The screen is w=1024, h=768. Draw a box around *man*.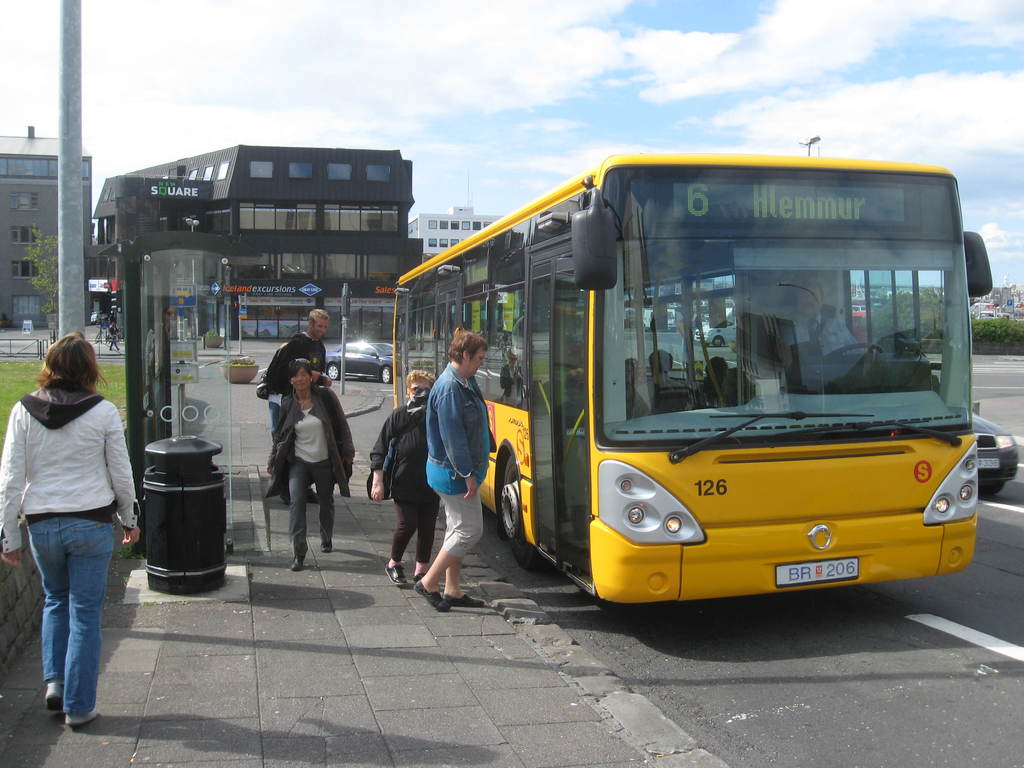
locate(268, 307, 331, 442).
